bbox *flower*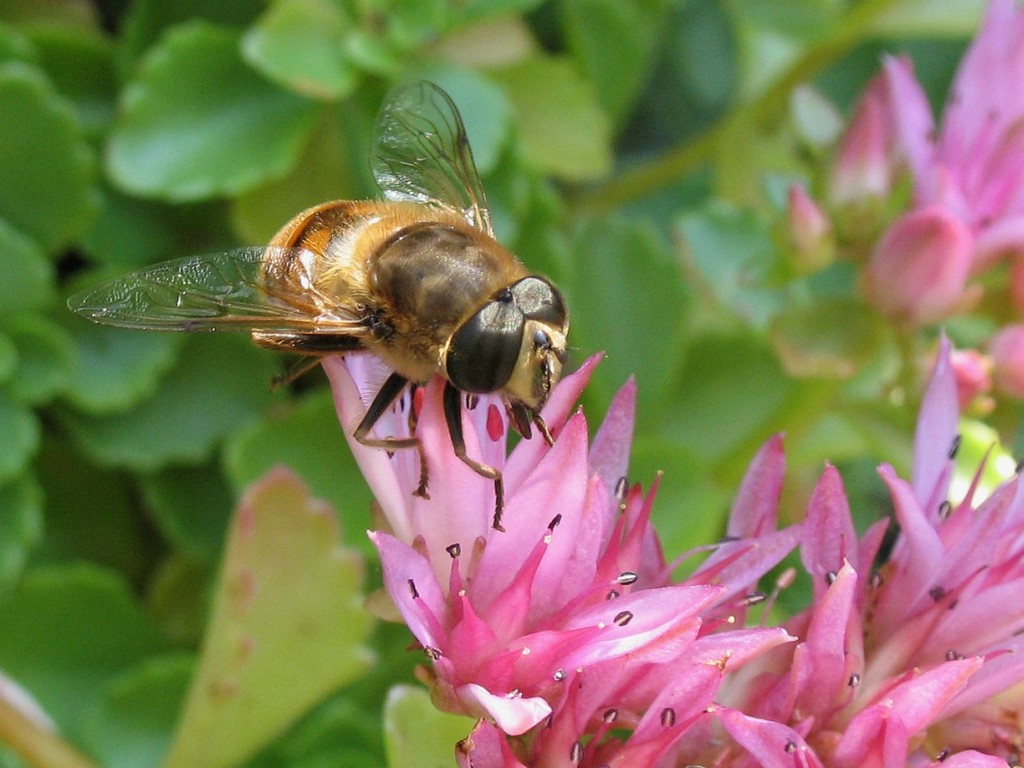
781/0/1023/333
